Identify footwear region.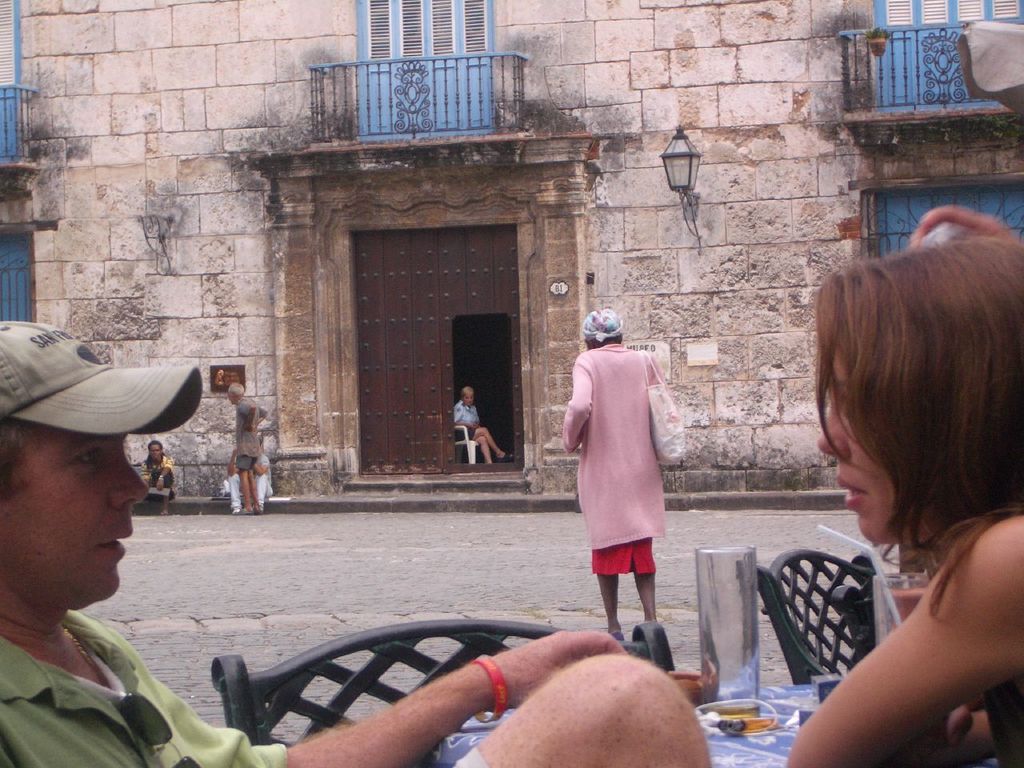
Region: bbox=(493, 451, 514, 461).
